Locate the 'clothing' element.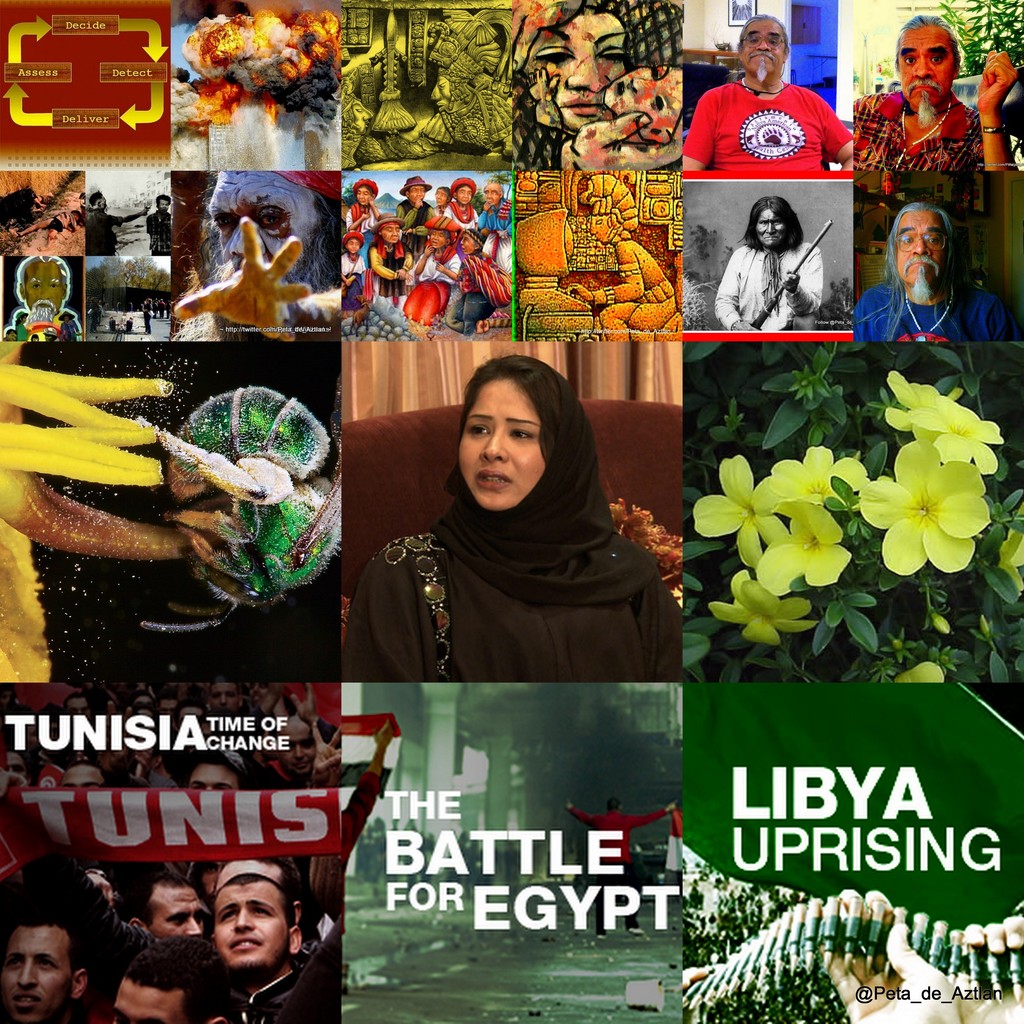
Element bbox: region(863, 281, 1001, 344).
